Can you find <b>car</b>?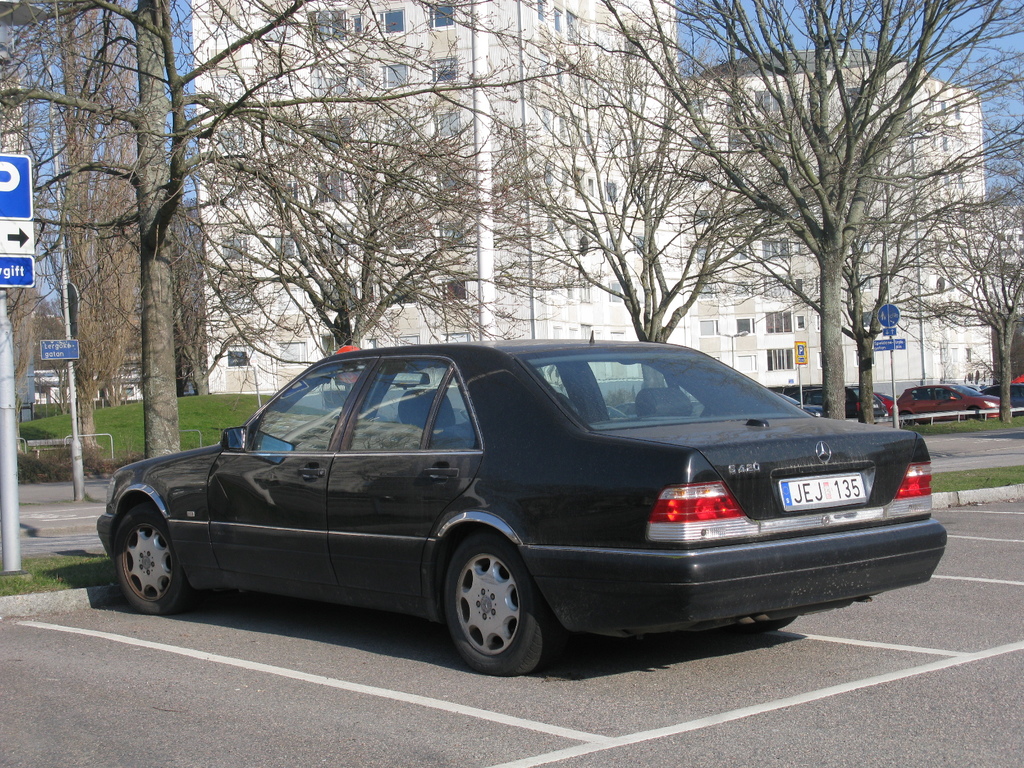
Yes, bounding box: <region>900, 383, 1010, 419</region>.
